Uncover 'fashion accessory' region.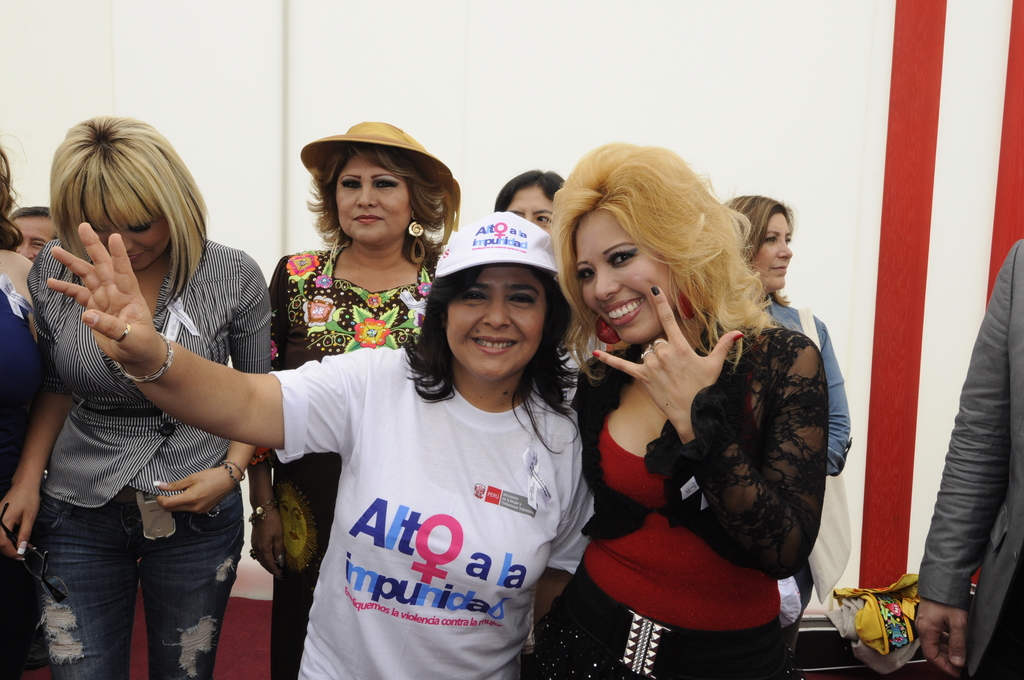
Uncovered: select_region(220, 461, 239, 485).
